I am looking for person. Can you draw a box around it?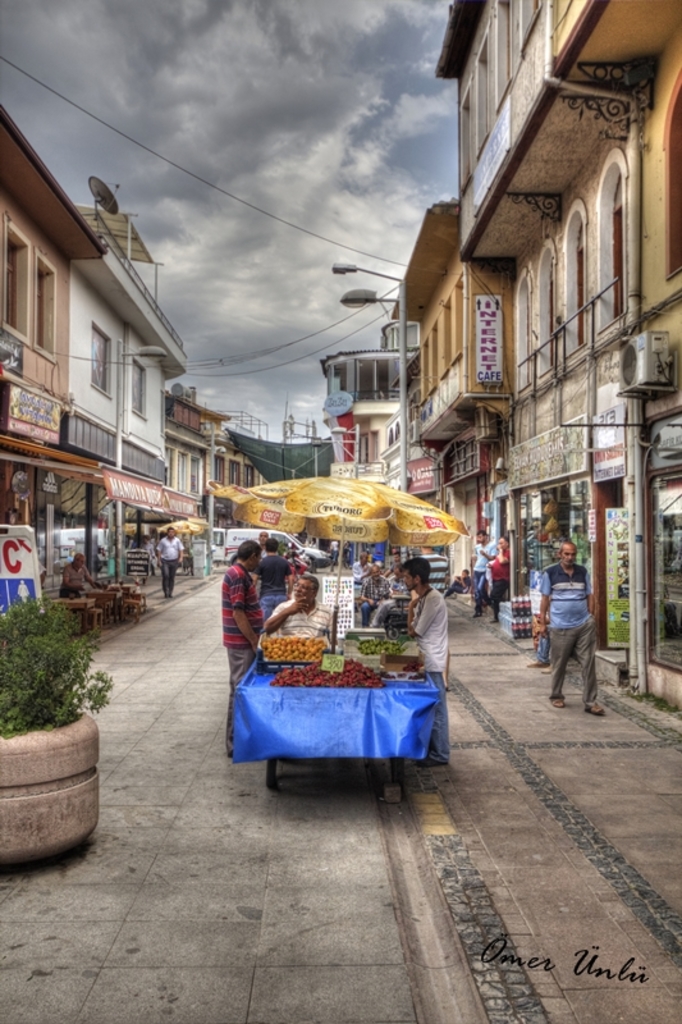
Sure, the bounding box is detection(61, 558, 97, 594).
